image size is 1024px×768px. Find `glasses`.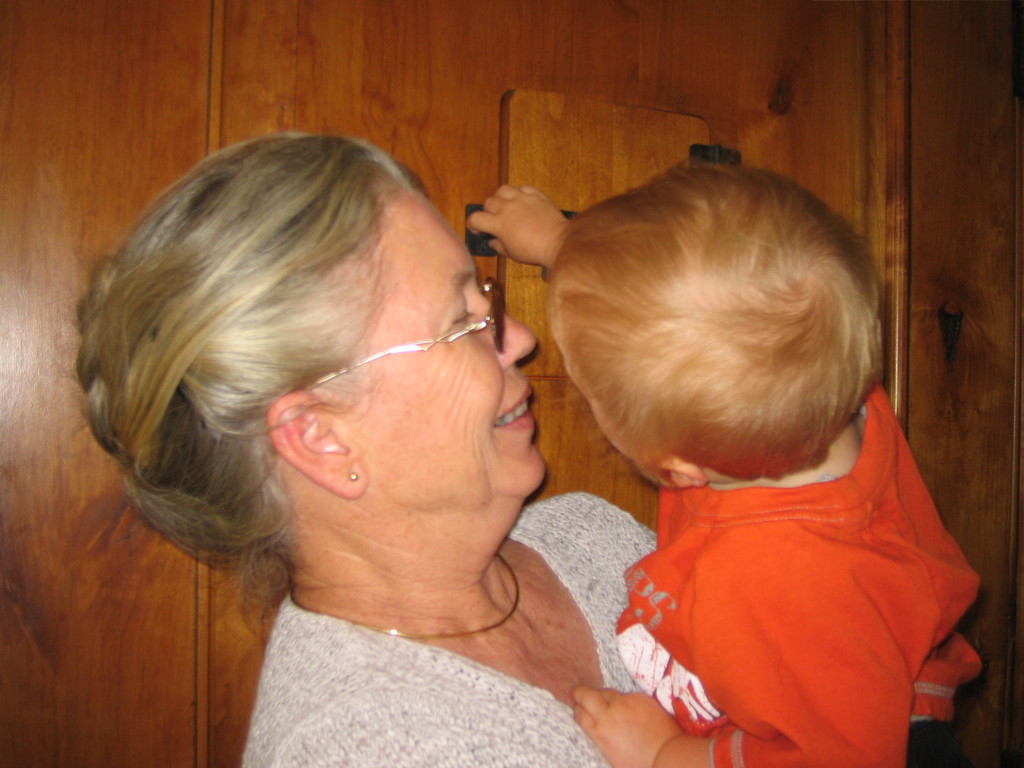
(311, 295, 539, 397).
